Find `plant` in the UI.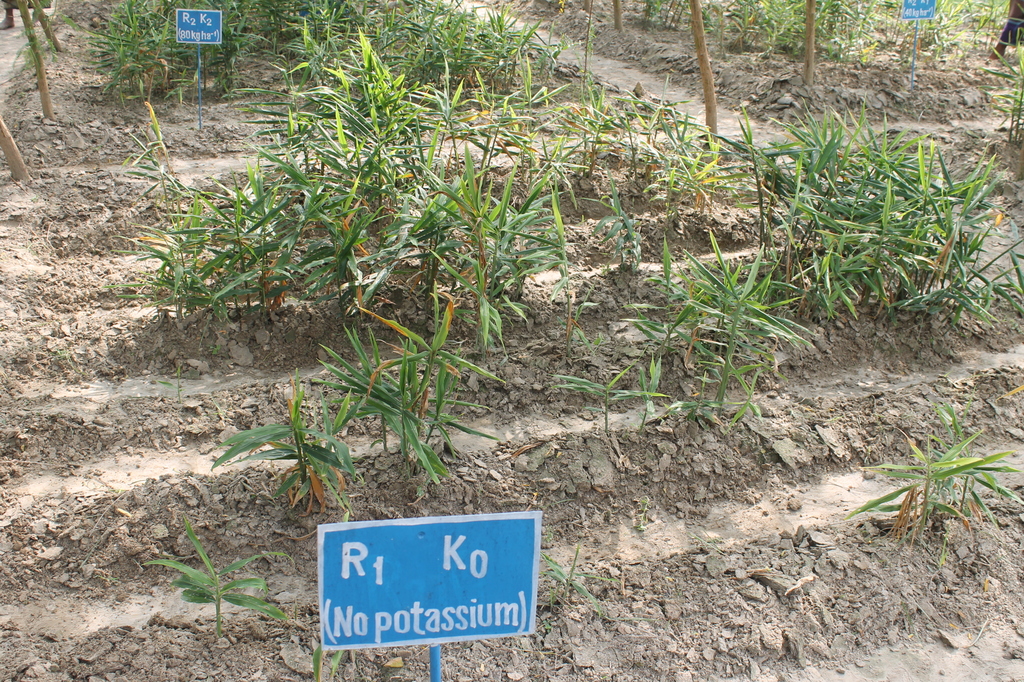
UI element at x1=979 y1=42 x2=1023 y2=147.
